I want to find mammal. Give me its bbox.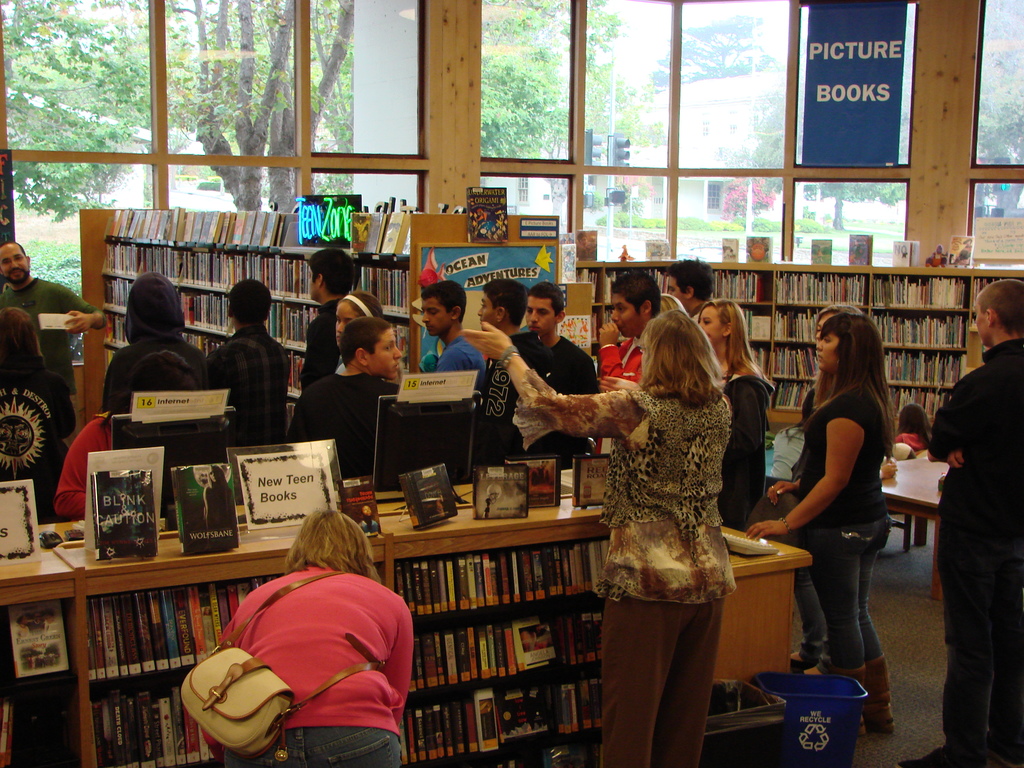
bbox=(0, 238, 107, 407).
